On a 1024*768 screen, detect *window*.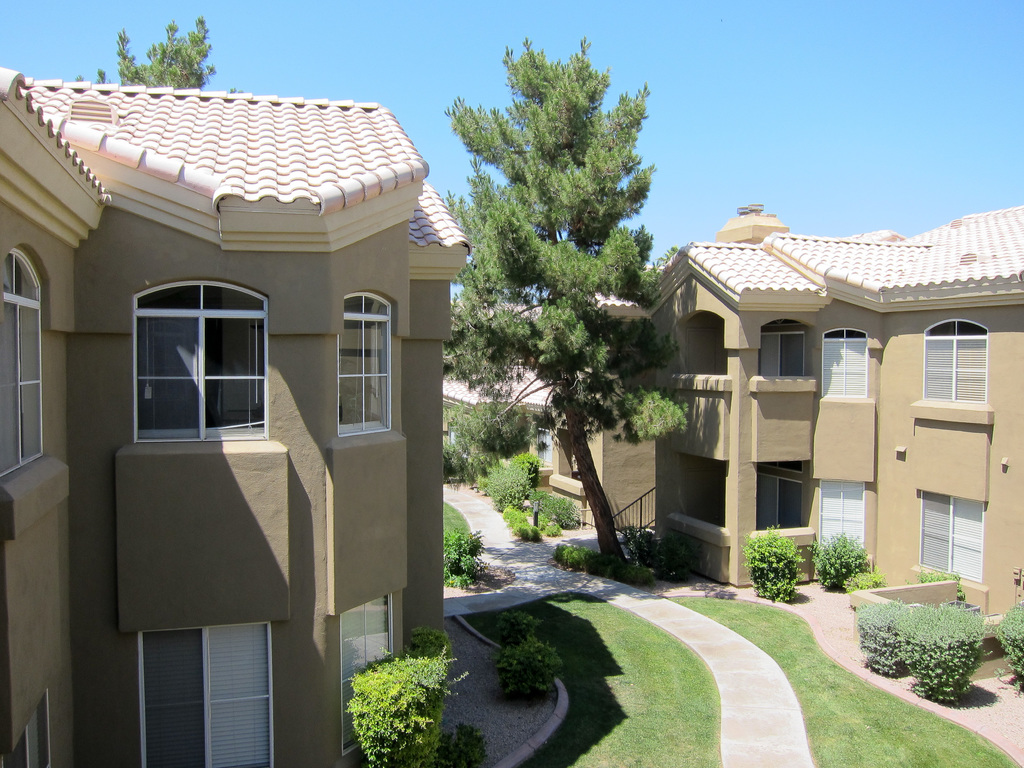
x1=817 y1=478 x2=865 y2=553.
